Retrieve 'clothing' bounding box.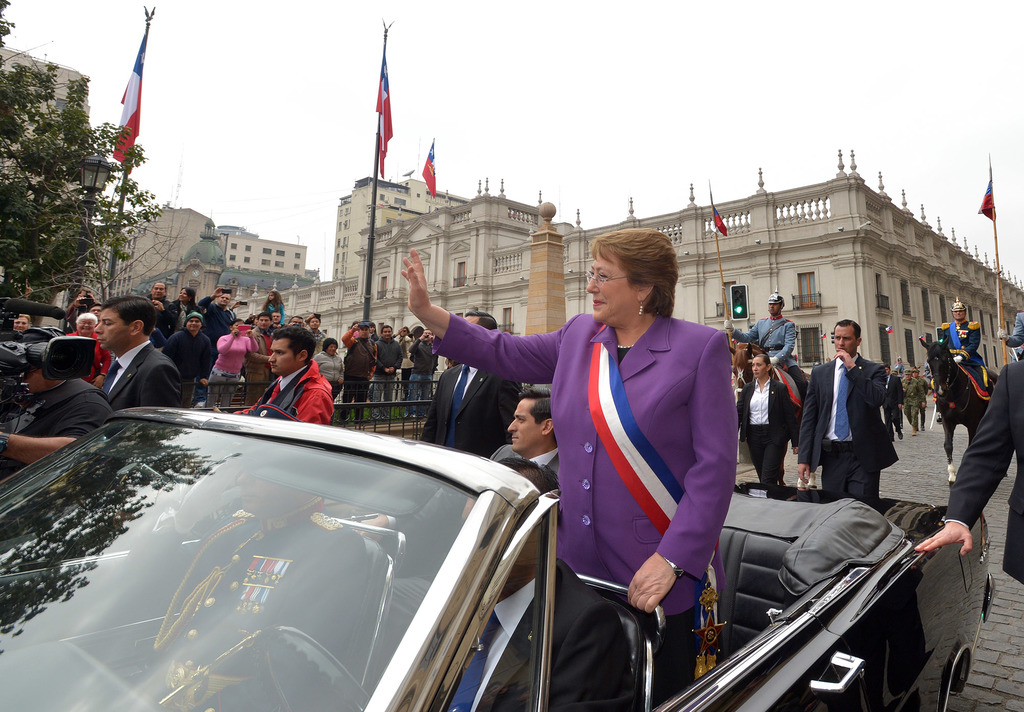
Bounding box: {"left": 232, "top": 363, "right": 332, "bottom": 420}.
